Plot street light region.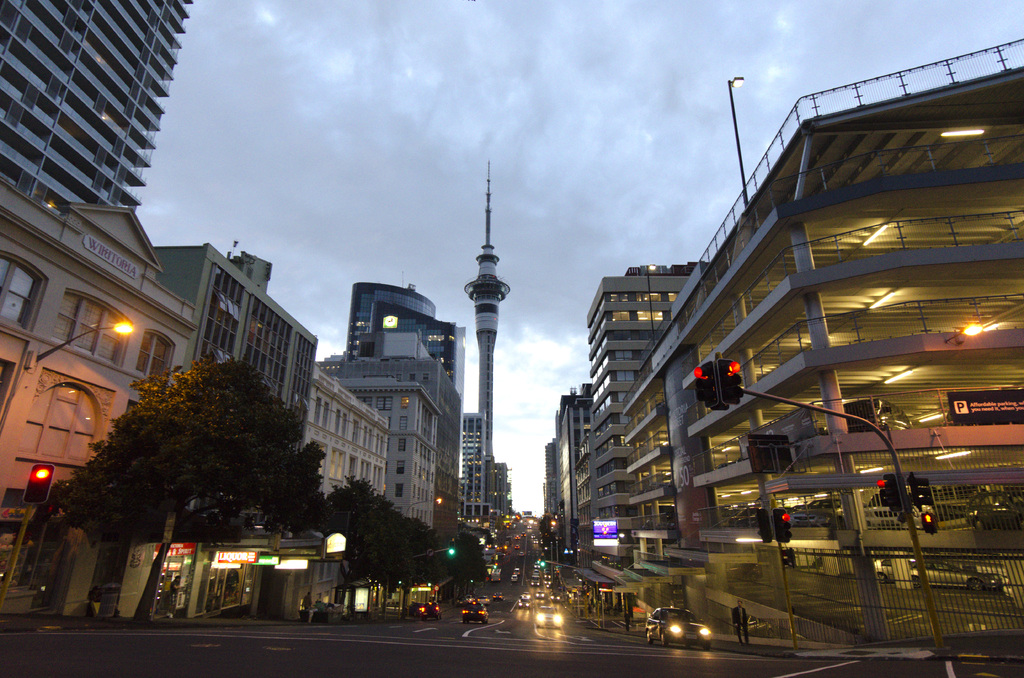
Plotted at (left=33, top=318, right=136, bottom=368).
